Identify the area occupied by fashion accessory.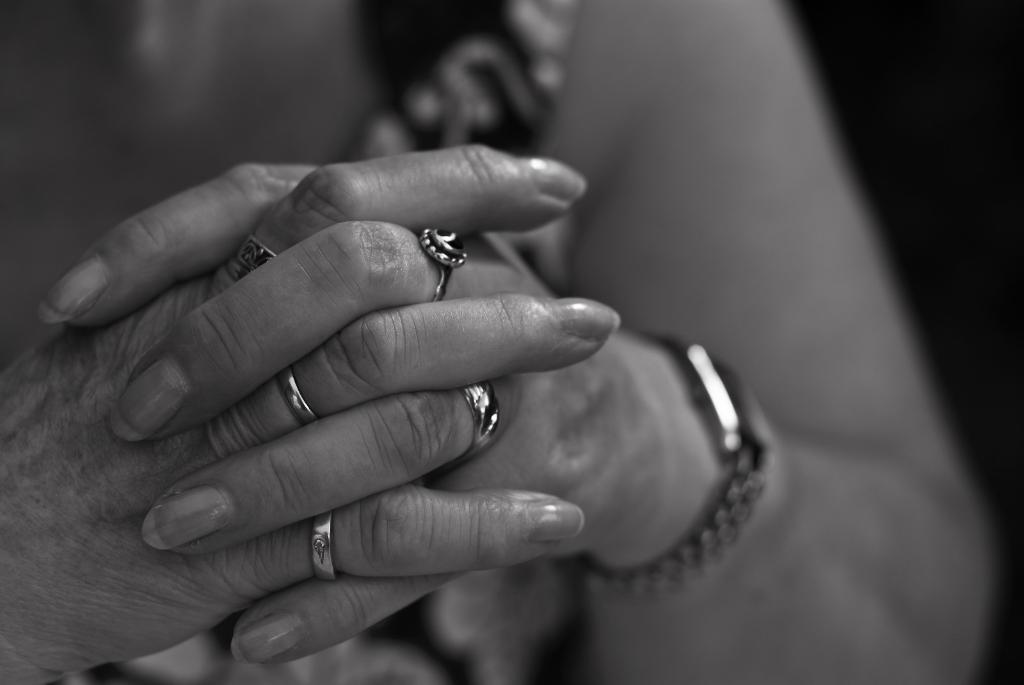
Area: (309,509,338,579).
